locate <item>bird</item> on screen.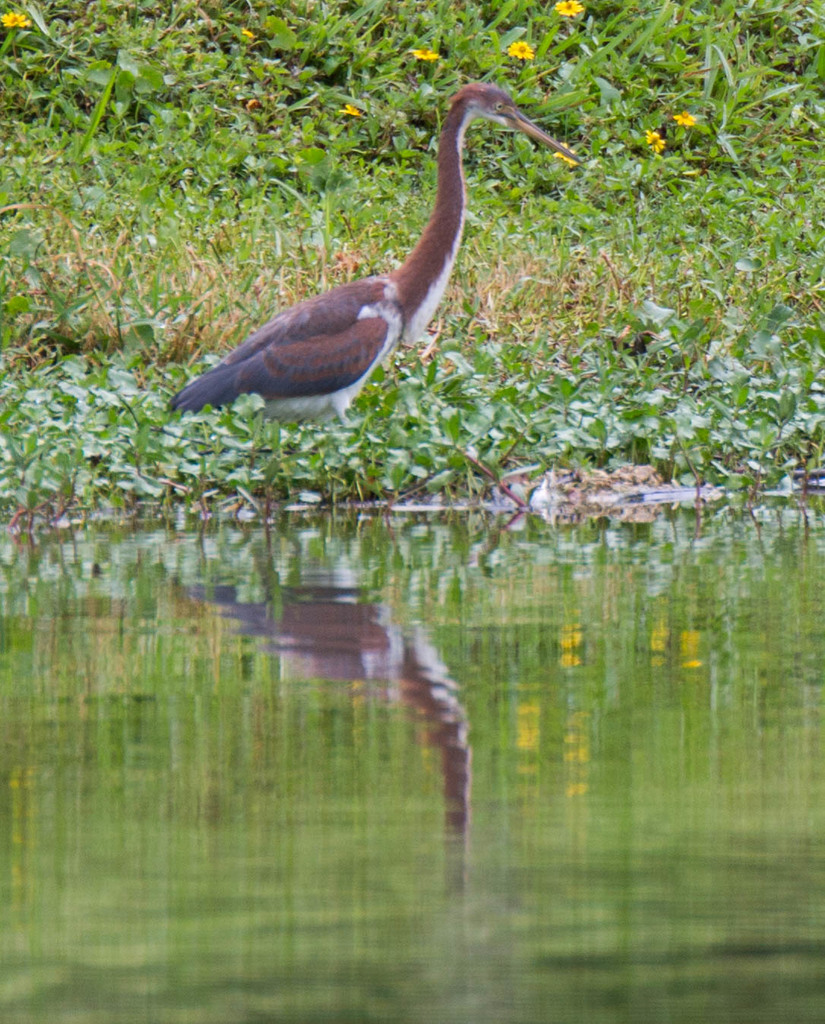
On screen at 177/75/576/441.
